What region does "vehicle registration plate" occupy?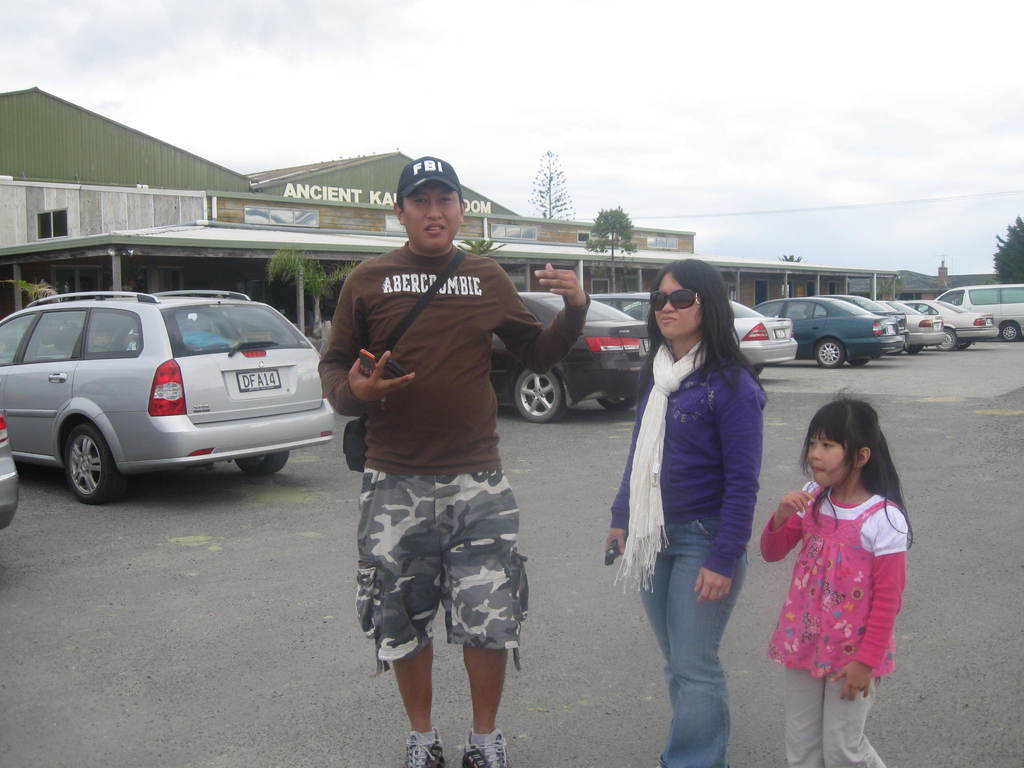
982, 316, 996, 335.
